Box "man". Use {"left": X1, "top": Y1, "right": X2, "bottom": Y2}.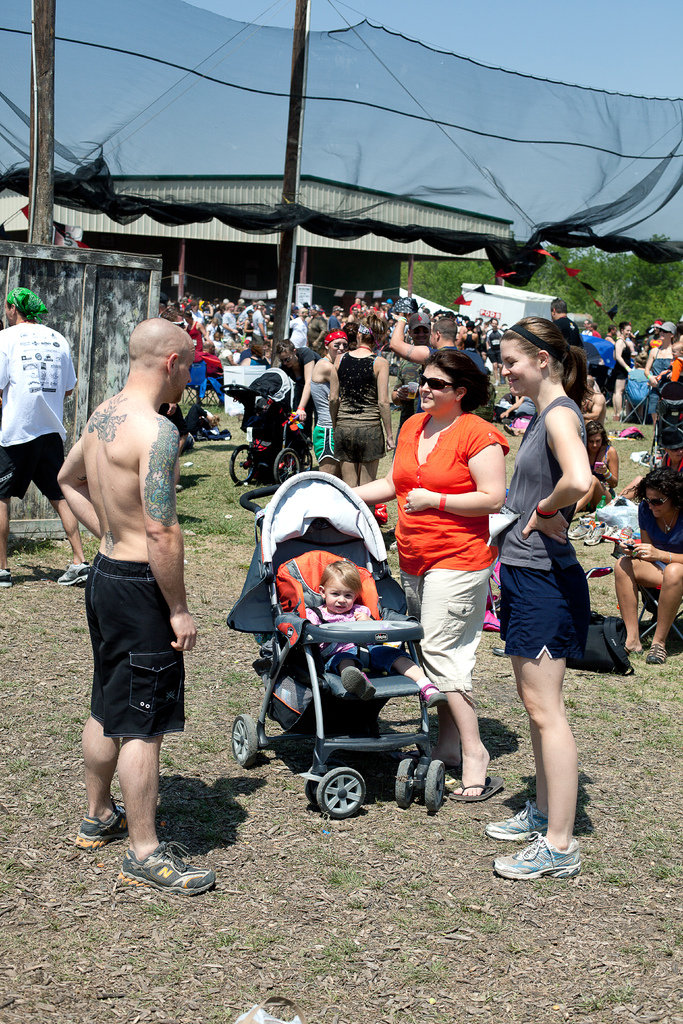
{"left": 484, "top": 316, "right": 504, "bottom": 385}.
